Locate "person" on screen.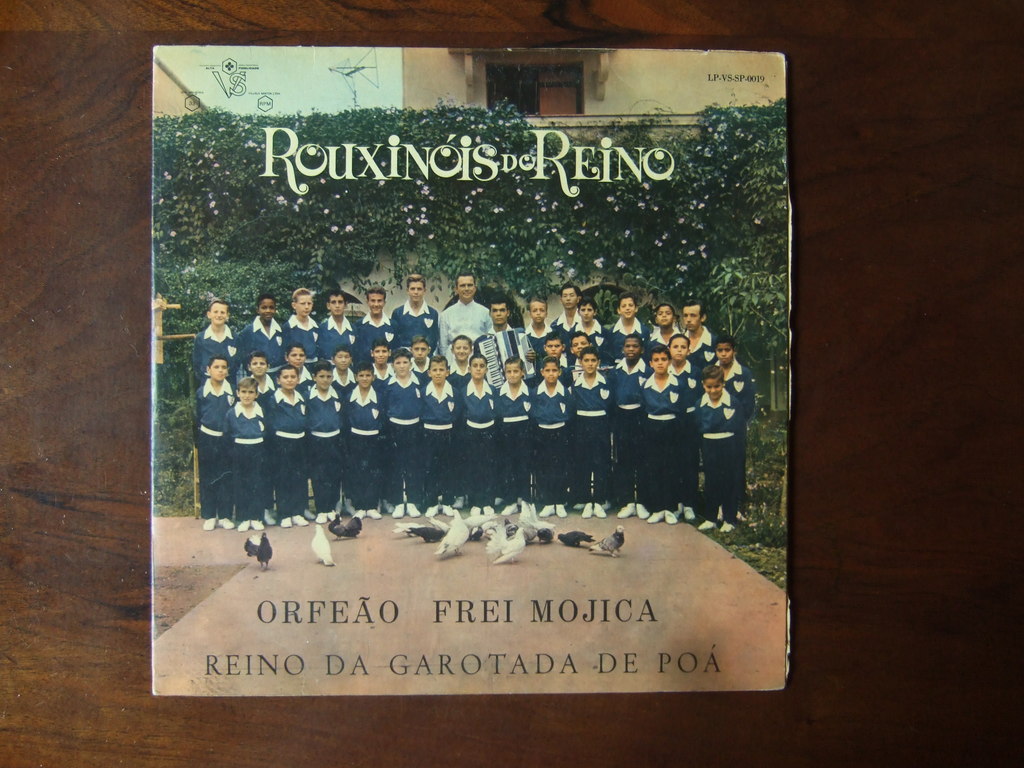
On screen at left=441, top=266, right=502, bottom=355.
